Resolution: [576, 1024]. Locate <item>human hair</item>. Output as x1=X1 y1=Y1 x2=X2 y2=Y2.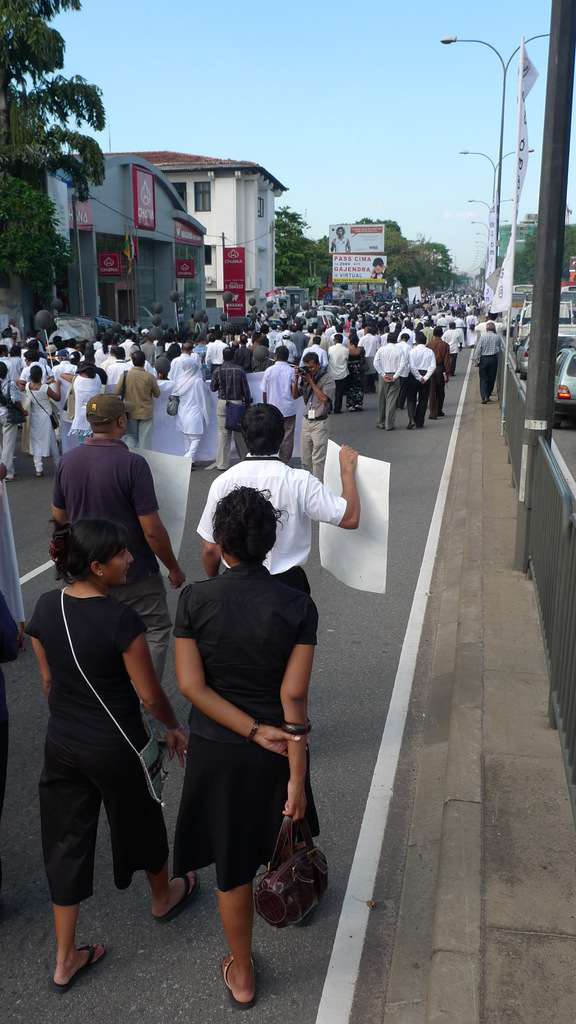
x1=83 y1=365 x2=95 y2=378.
